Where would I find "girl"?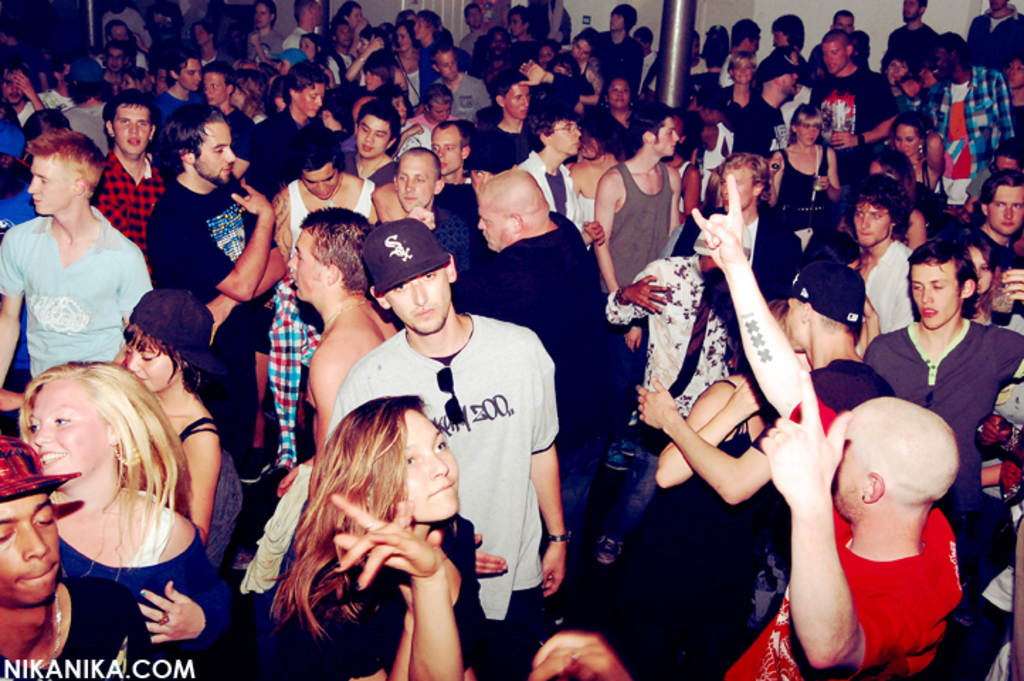
At (x1=18, y1=355, x2=237, y2=643).
